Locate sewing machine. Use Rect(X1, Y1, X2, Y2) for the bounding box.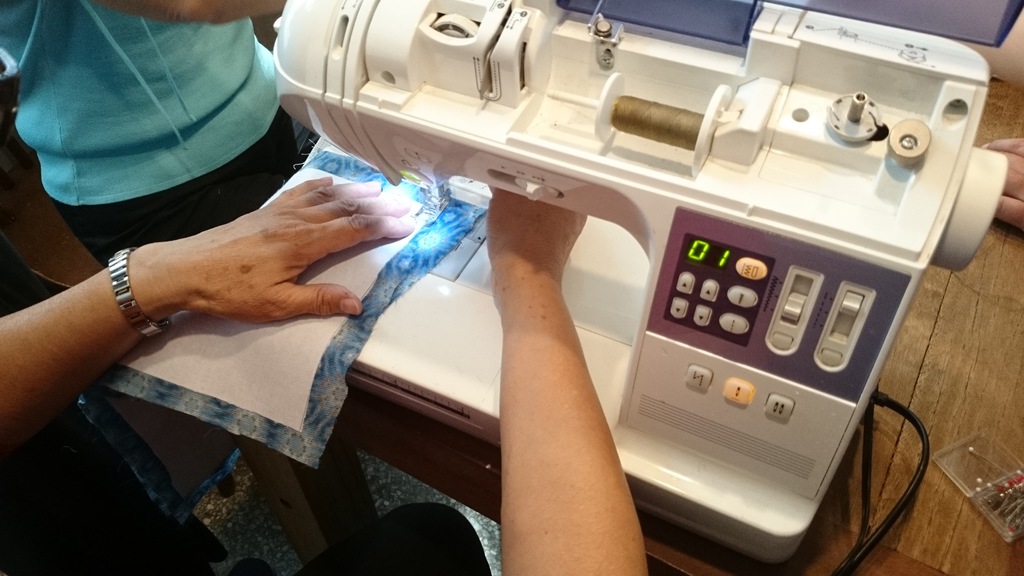
Rect(269, 0, 1011, 575).
